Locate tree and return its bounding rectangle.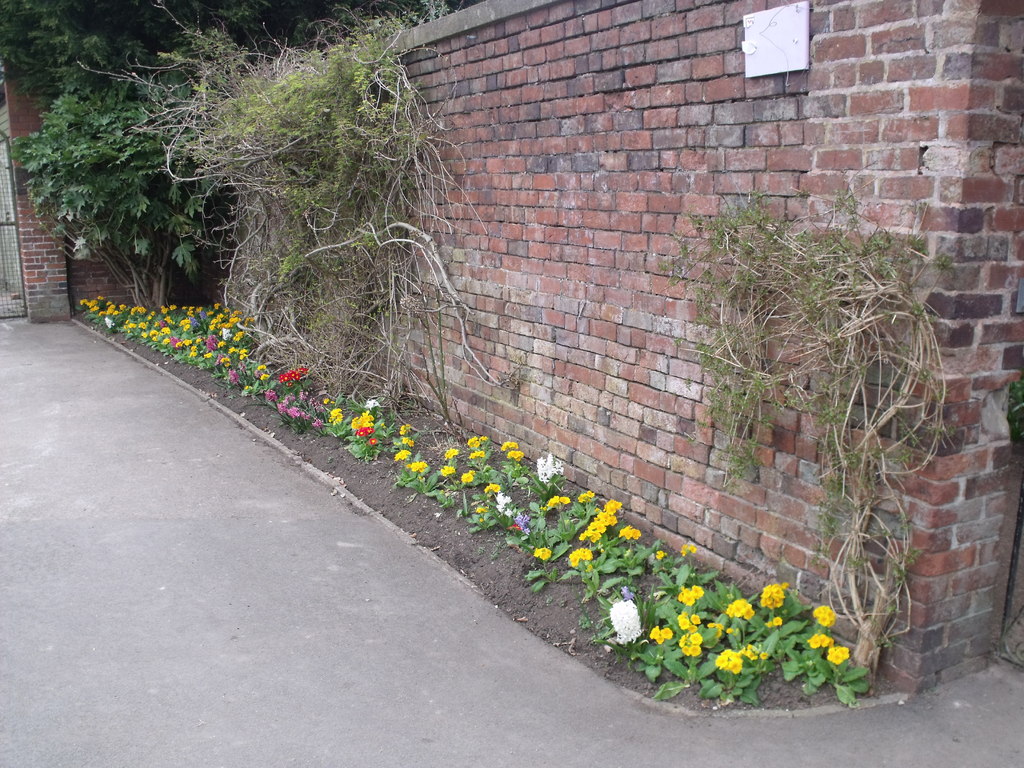
[77,2,493,444].
